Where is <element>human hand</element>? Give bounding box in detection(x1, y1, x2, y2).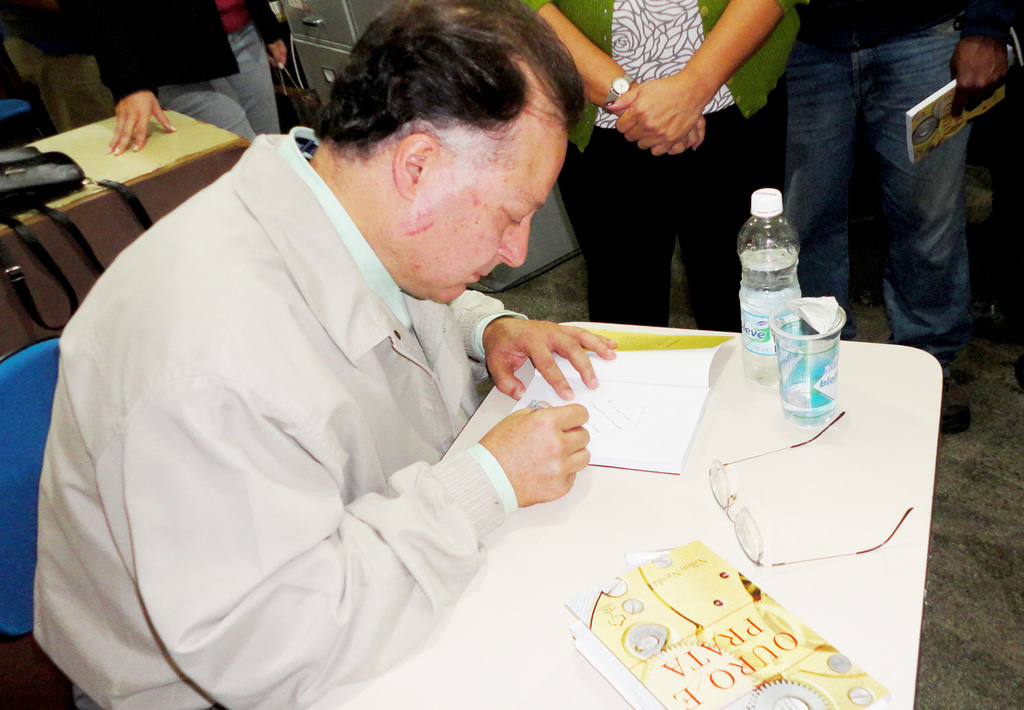
detection(604, 72, 707, 161).
